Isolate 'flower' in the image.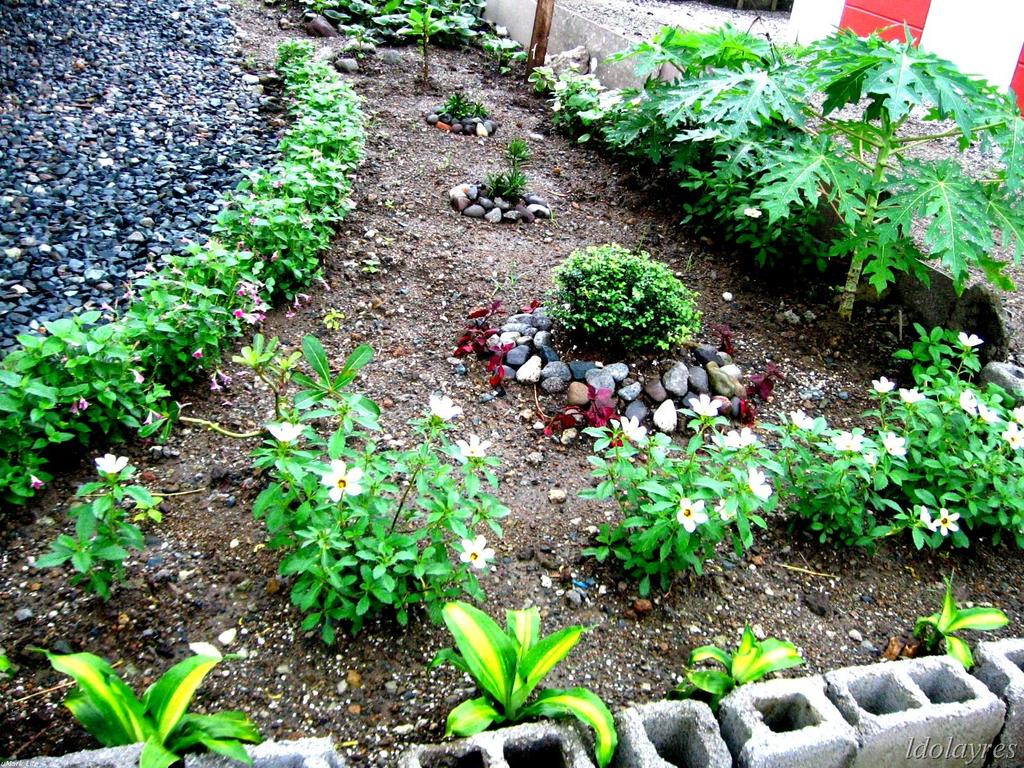
Isolated region: l=26, t=471, r=45, b=492.
